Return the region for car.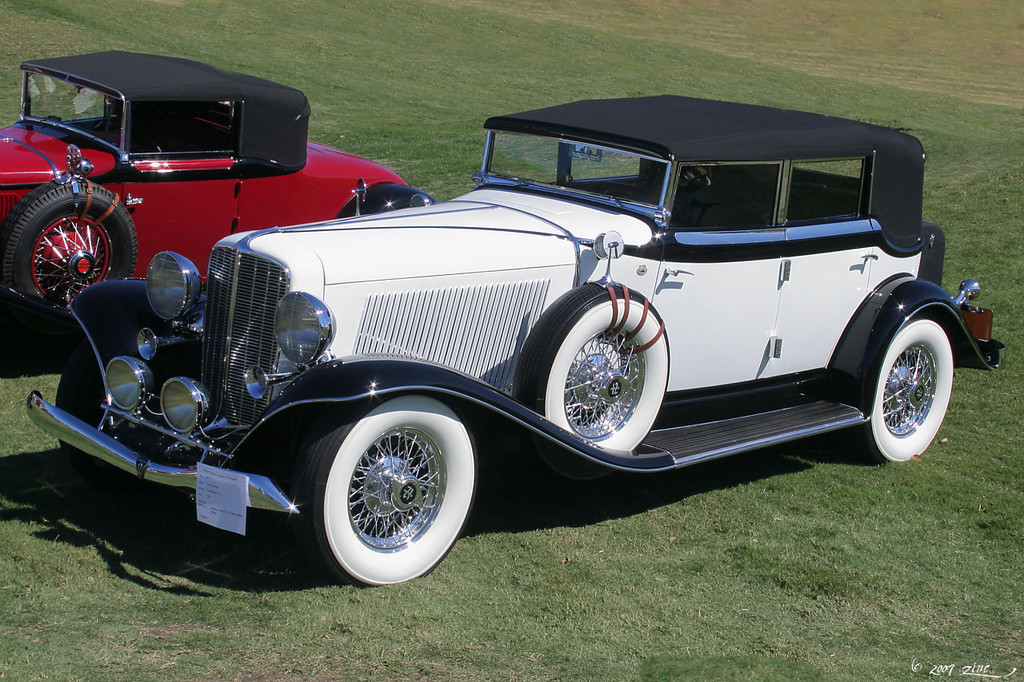
(30, 90, 1003, 588).
